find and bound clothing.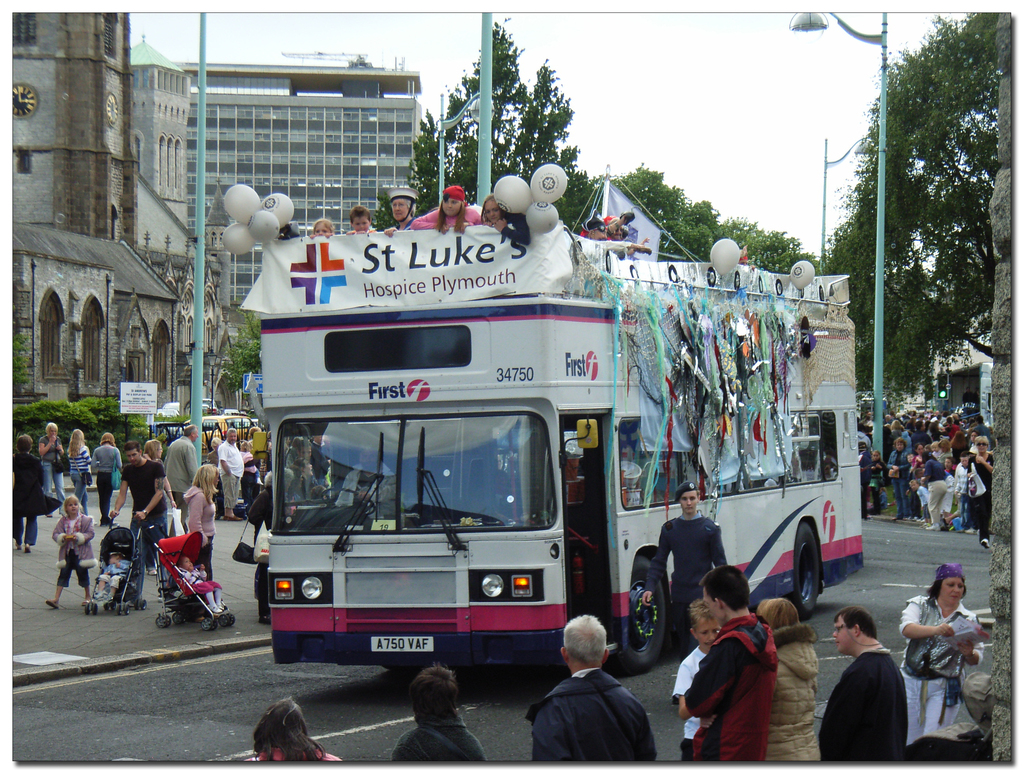
Bound: (45,508,87,590).
